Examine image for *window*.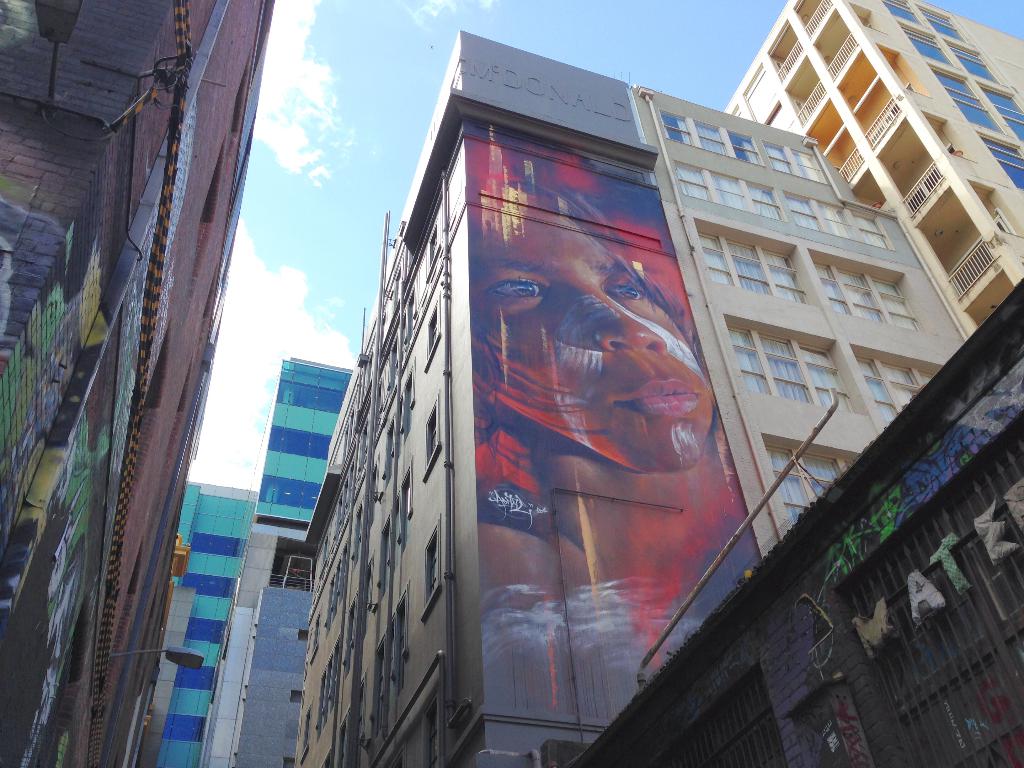
Examination result: region(710, 173, 748, 206).
